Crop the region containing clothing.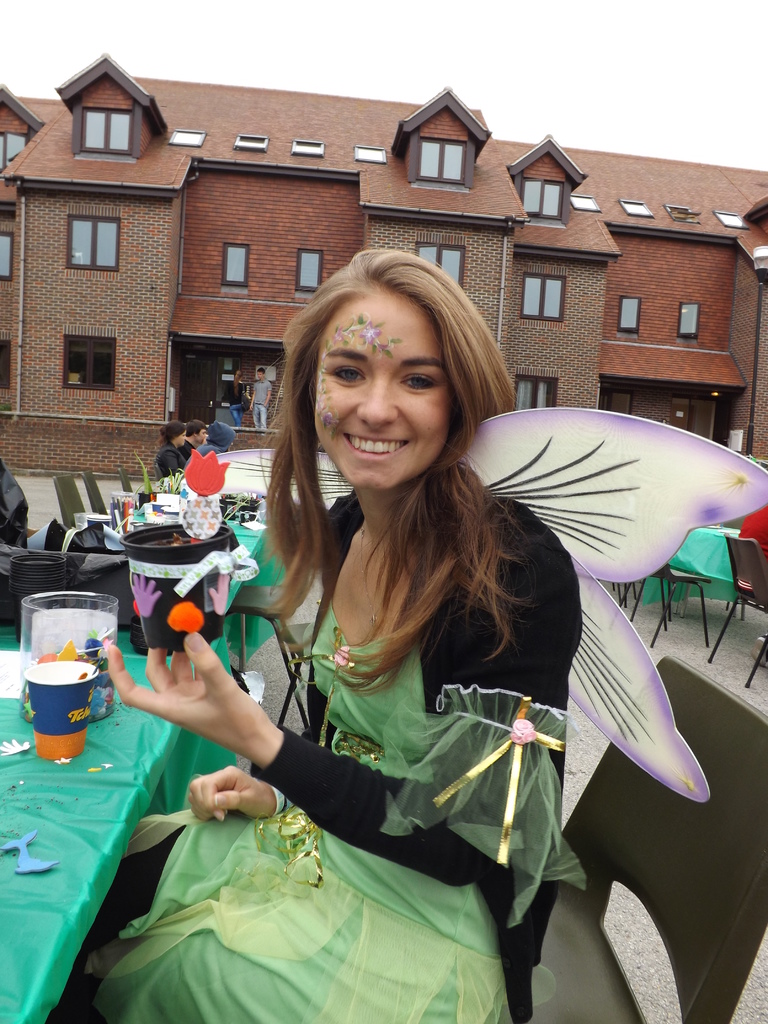
Crop region: {"left": 176, "top": 442, "right": 191, "bottom": 457}.
